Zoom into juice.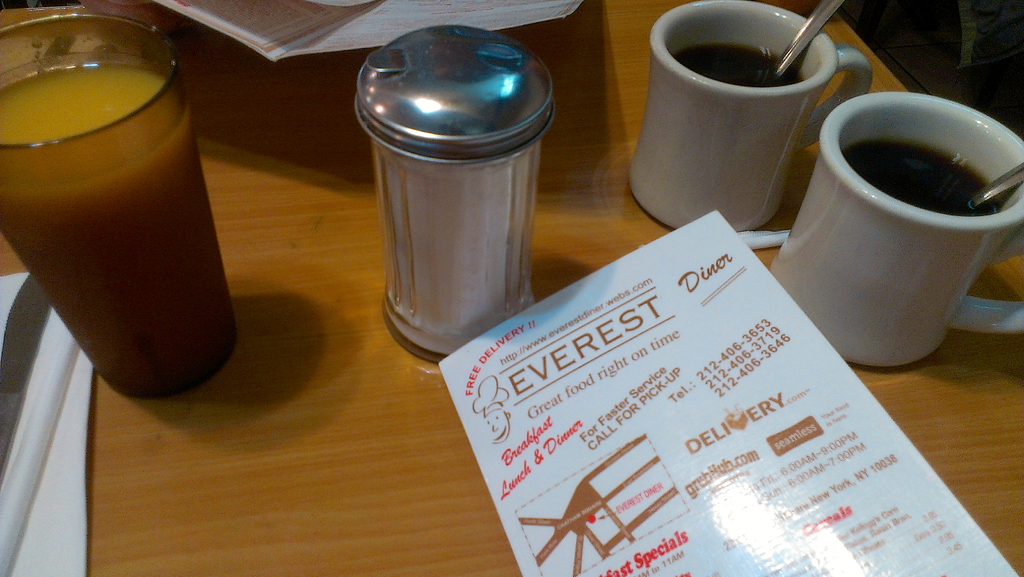
Zoom target: crop(16, 12, 237, 409).
